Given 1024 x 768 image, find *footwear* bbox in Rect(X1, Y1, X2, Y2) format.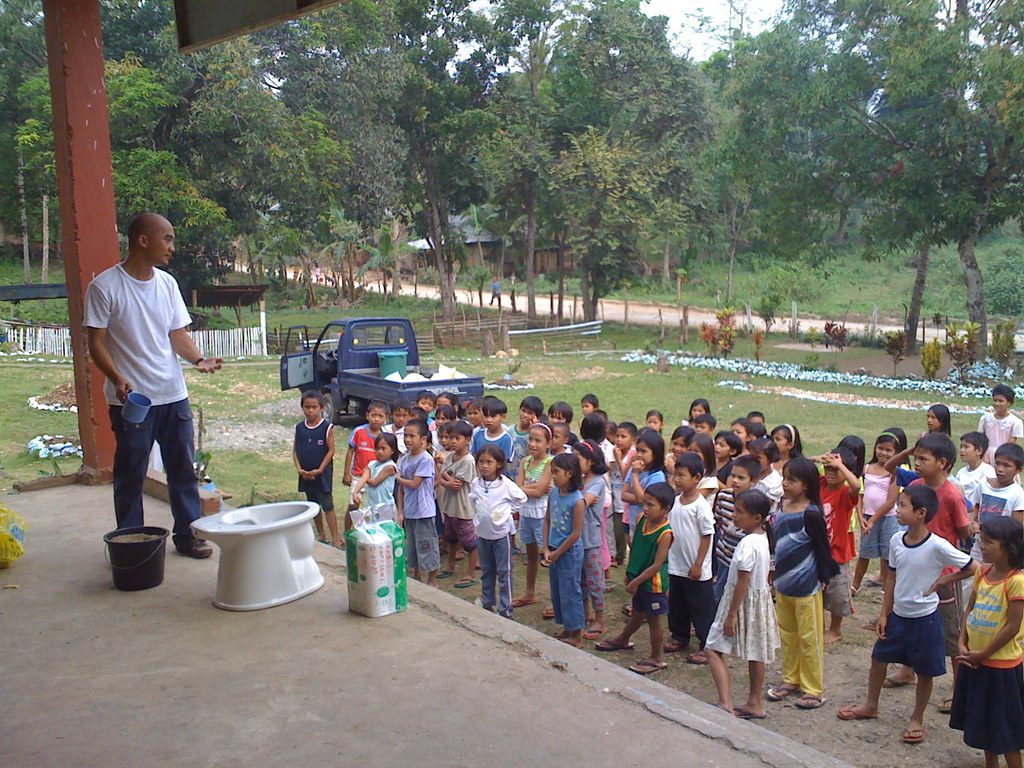
Rect(172, 531, 213, 559).
